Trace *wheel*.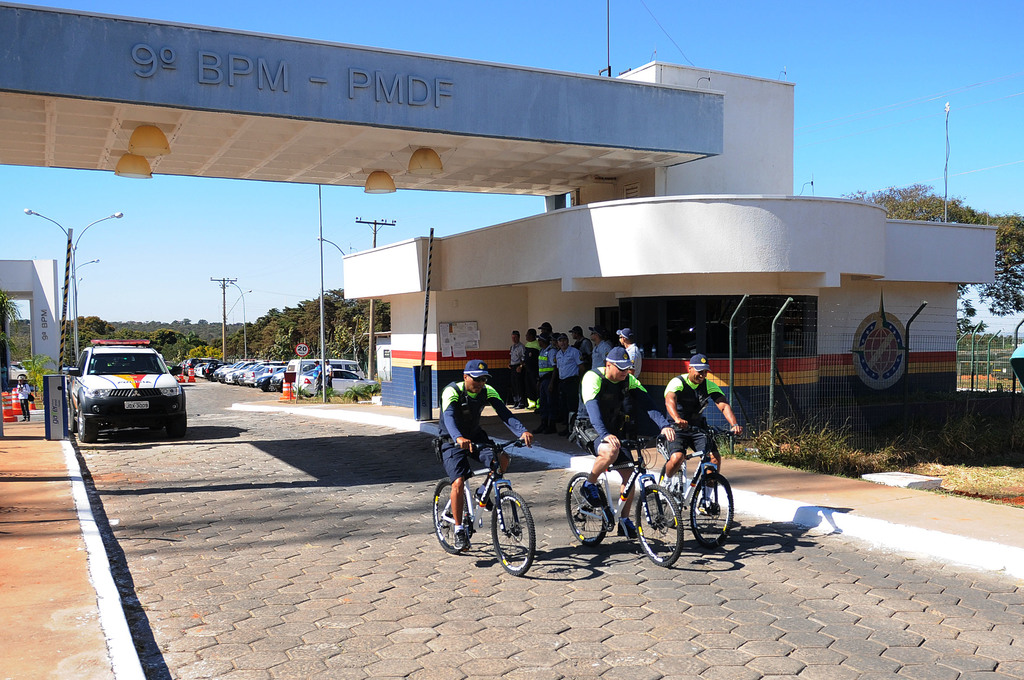
Traced to BBox(656, 462, 685, 523).
